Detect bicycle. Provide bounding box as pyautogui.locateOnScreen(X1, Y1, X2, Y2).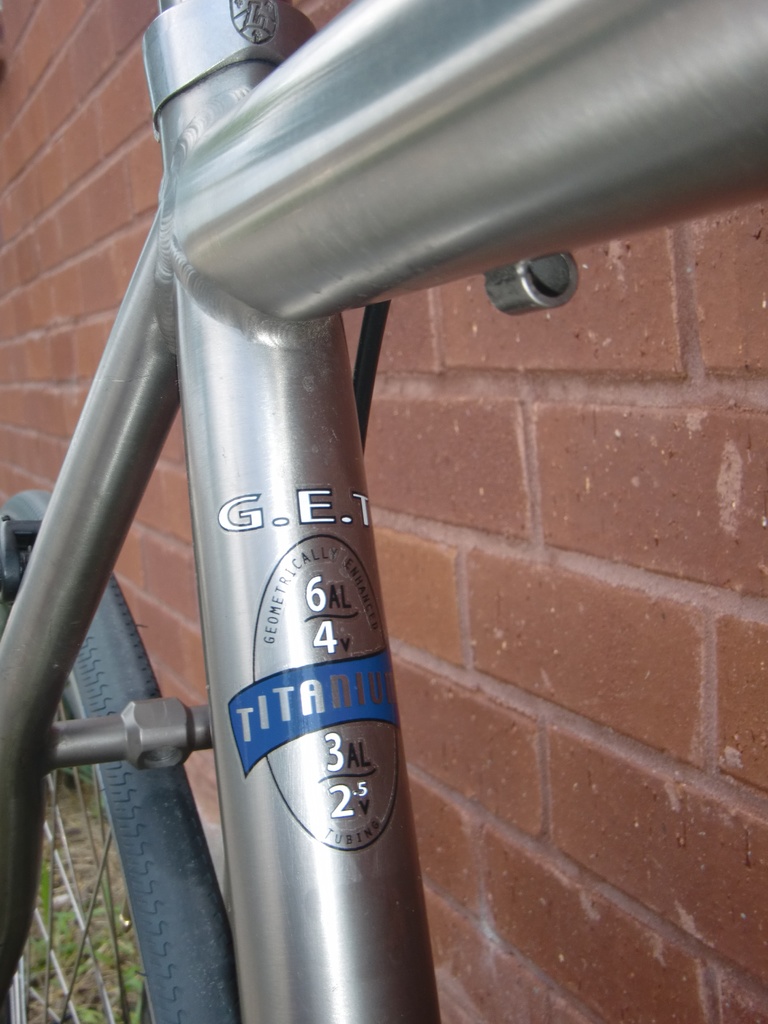
pyautogui.locateOnScreen(8, 0, 656, 1005).
